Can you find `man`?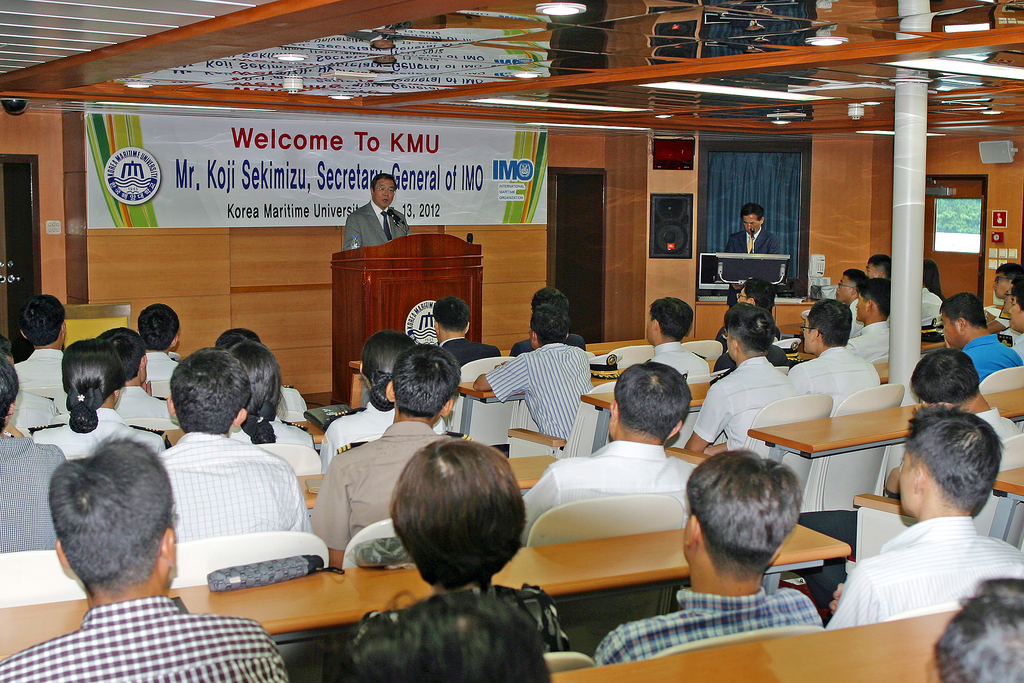
Yes, bounding box: bbox=(468, 304, 597, 449).
